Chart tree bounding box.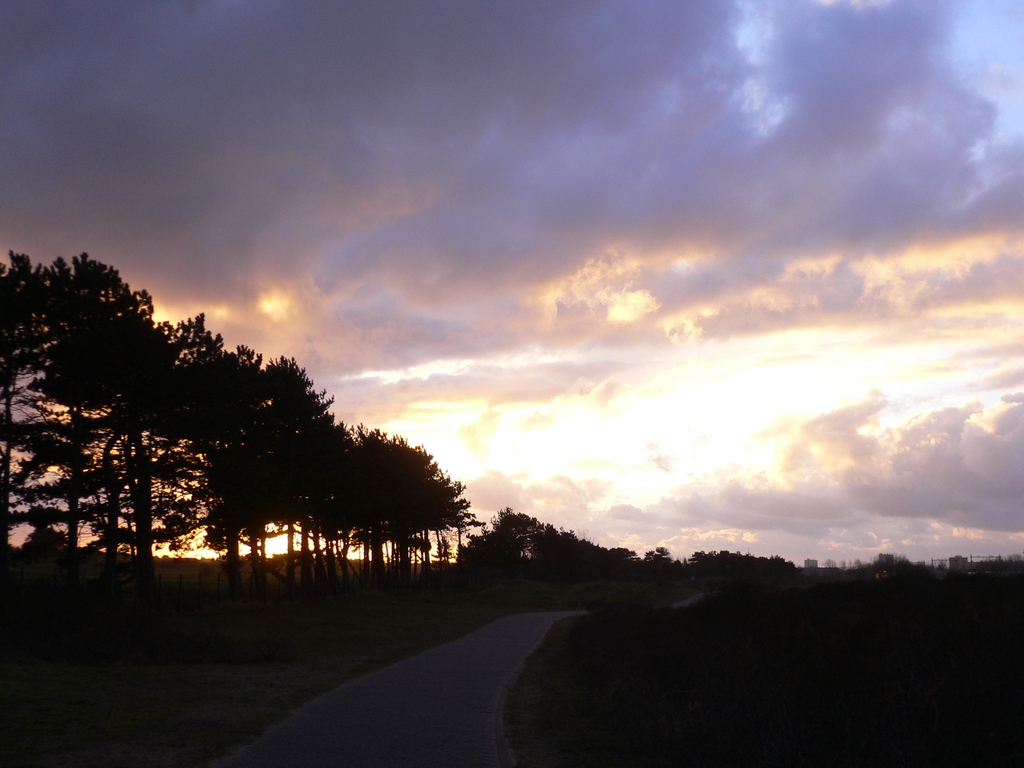
Charted: (left=401, top=458, right=486, bottom=582).
